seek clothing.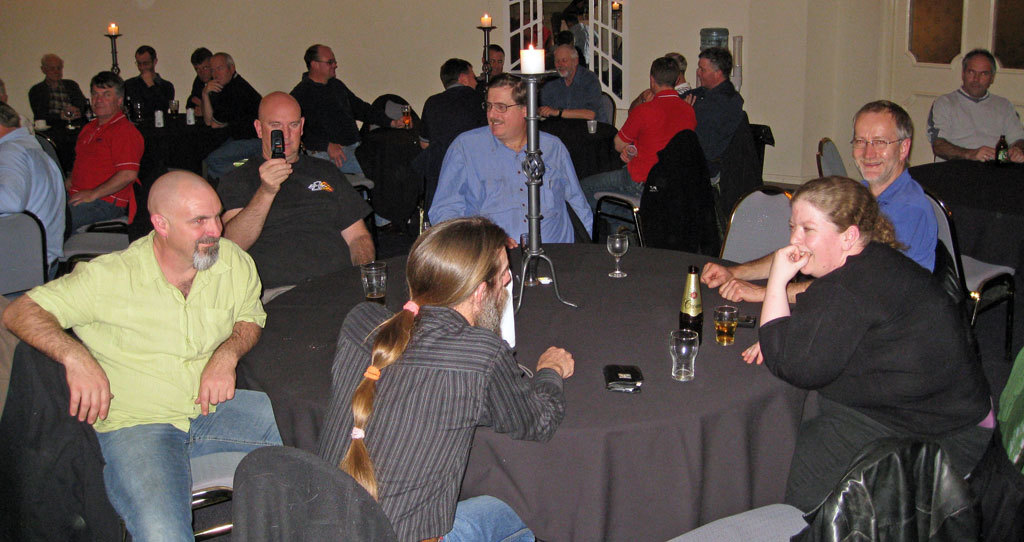
(695,79,745,177).
